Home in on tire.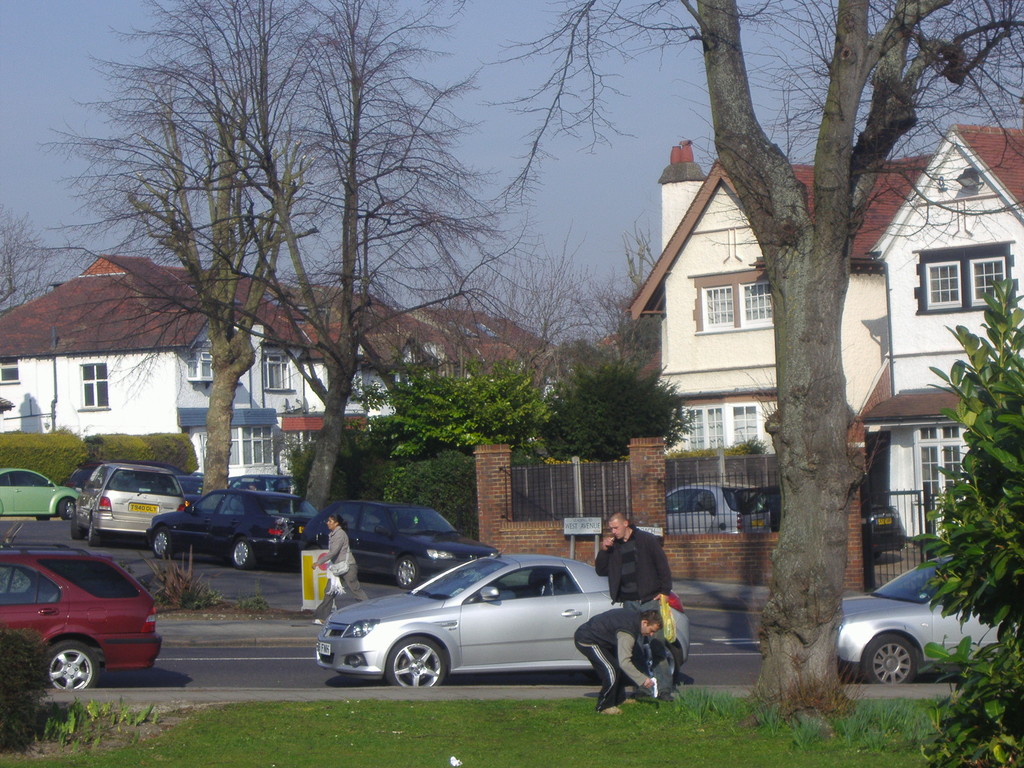
Homed in at (x1=42, y1=637, x2=99, y2=692).
